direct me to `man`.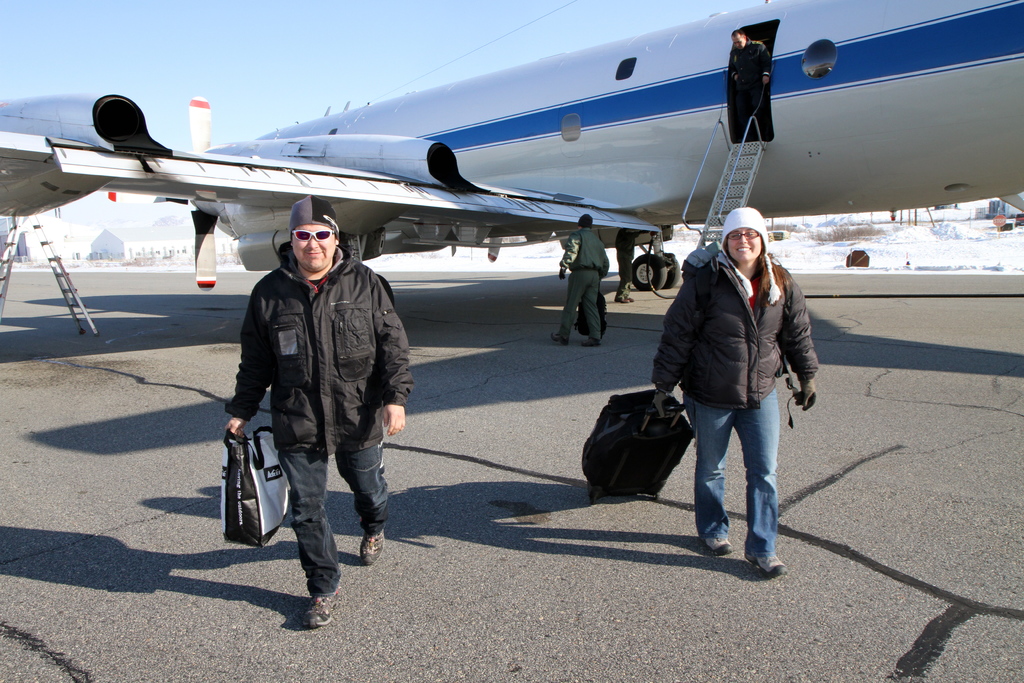
Direction: <region>551, 212, 616, 358</region>.
